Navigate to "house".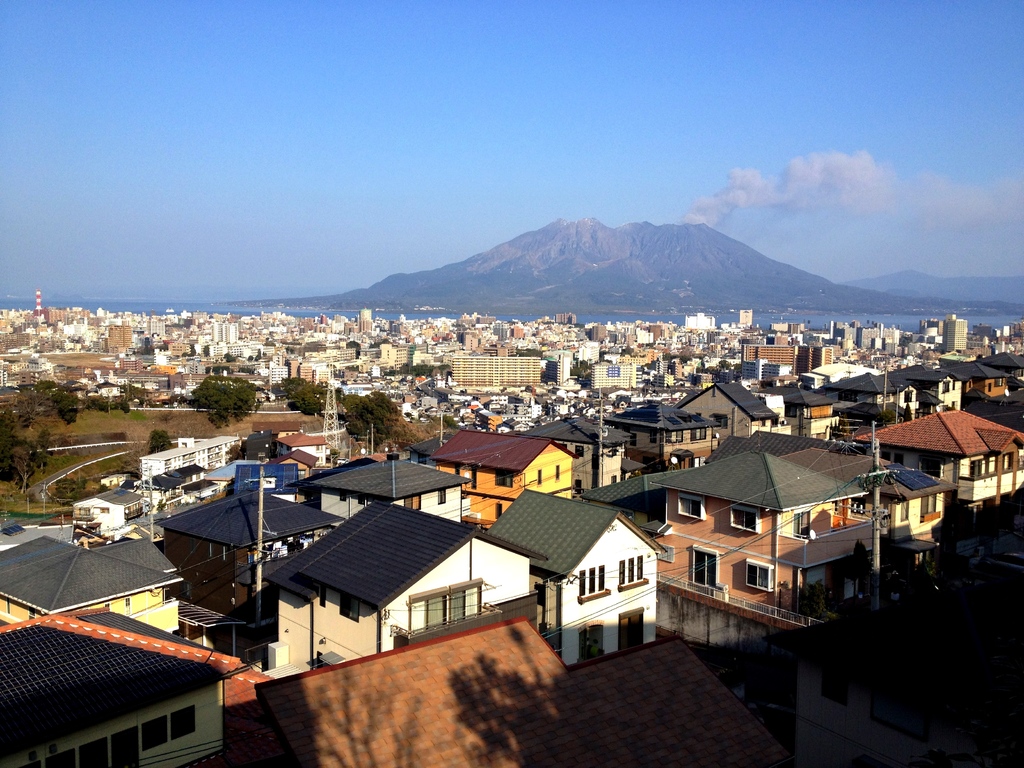
Navigation target: bbox(799, 339, 826, 372).
